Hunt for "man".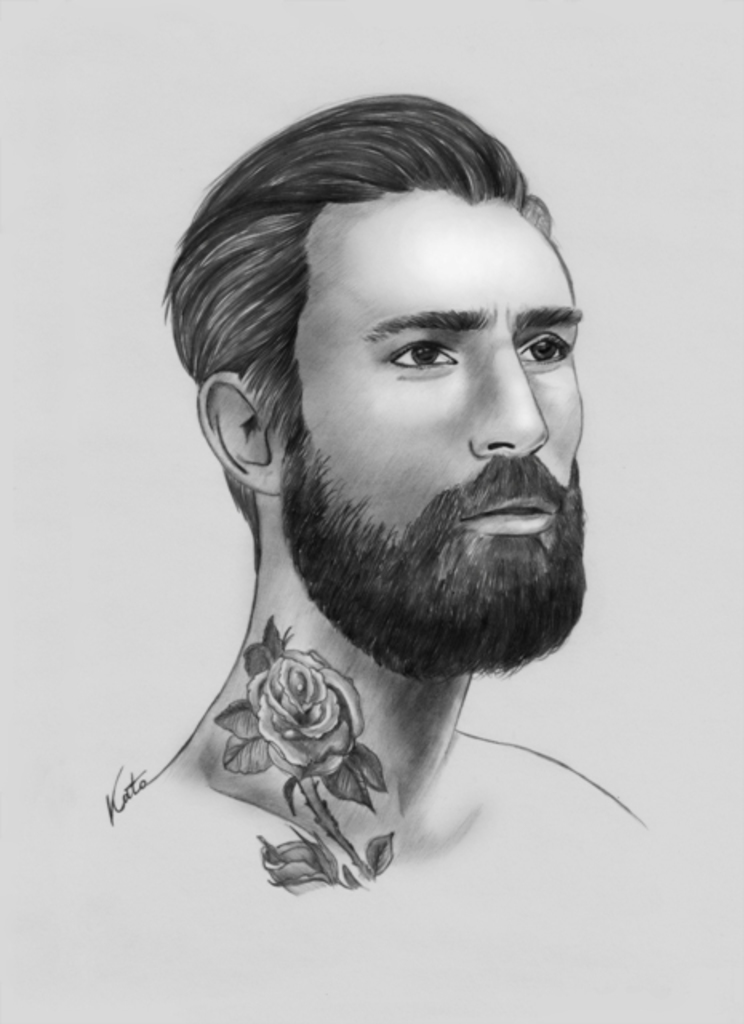
Hunted down at left=82, top=91, right=651, bottom=902.
